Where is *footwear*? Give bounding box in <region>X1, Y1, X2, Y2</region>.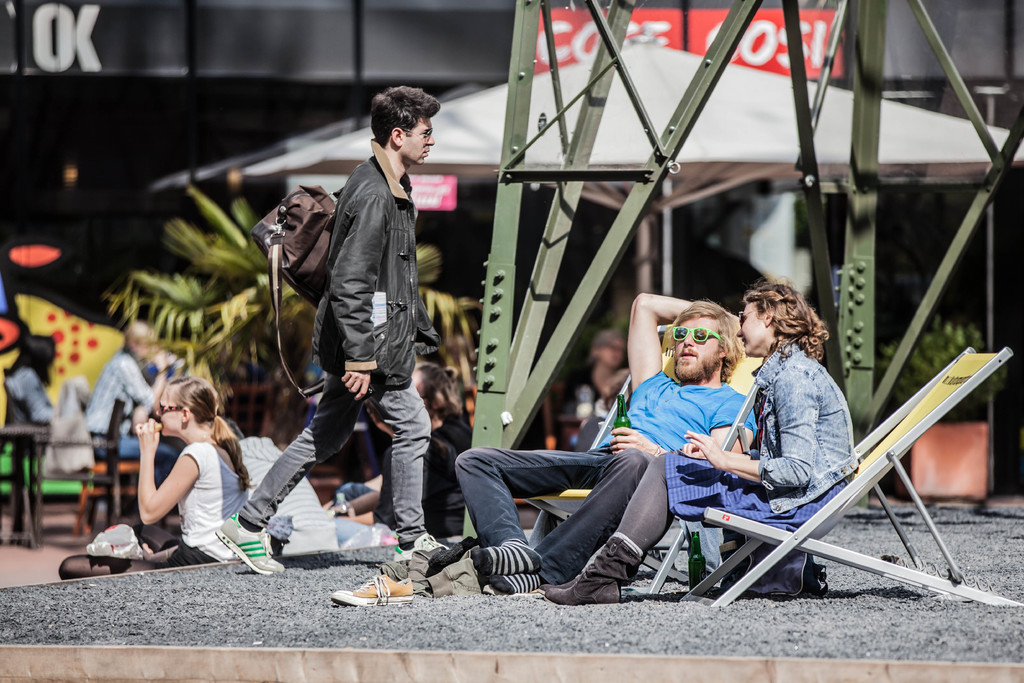
<region>212, 508, 289, 575</region>.
